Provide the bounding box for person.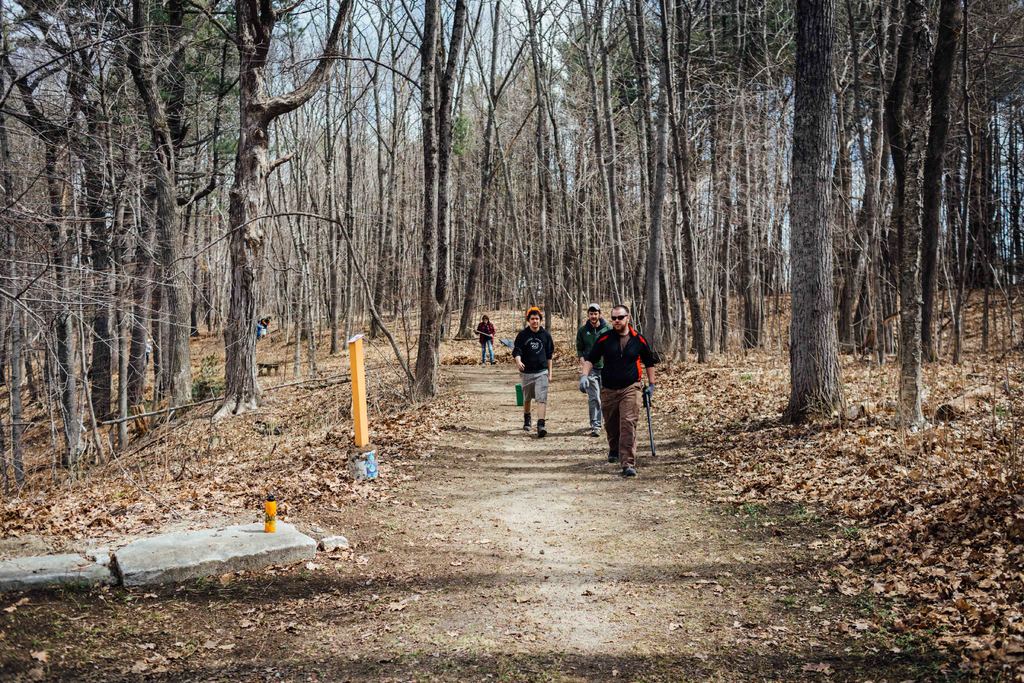
577/302/609/438.
